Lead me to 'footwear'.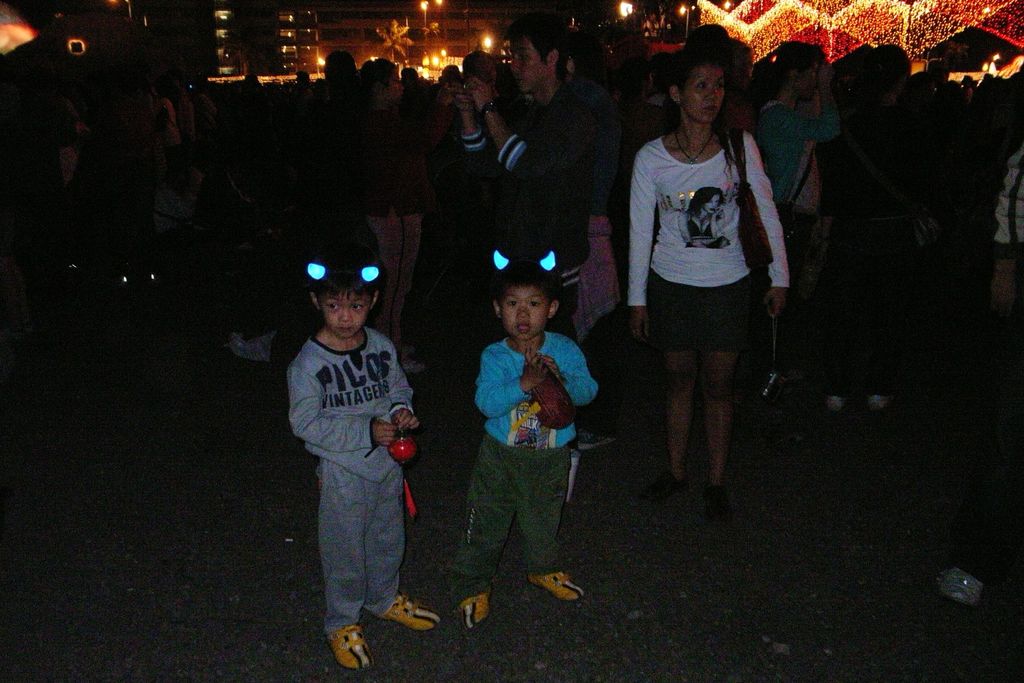
Lead to locate(828, 396, 842, 412).
